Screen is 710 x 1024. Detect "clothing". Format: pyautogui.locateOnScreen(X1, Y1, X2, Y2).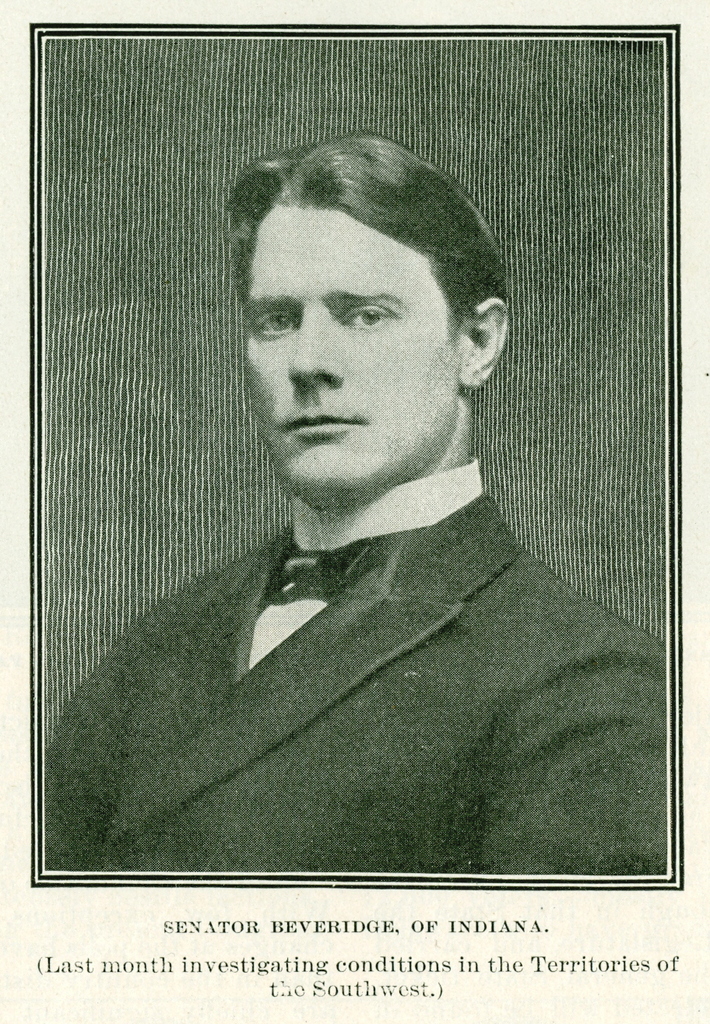
pyautogui.locateOnScreen(40, 452, 663, 875).
